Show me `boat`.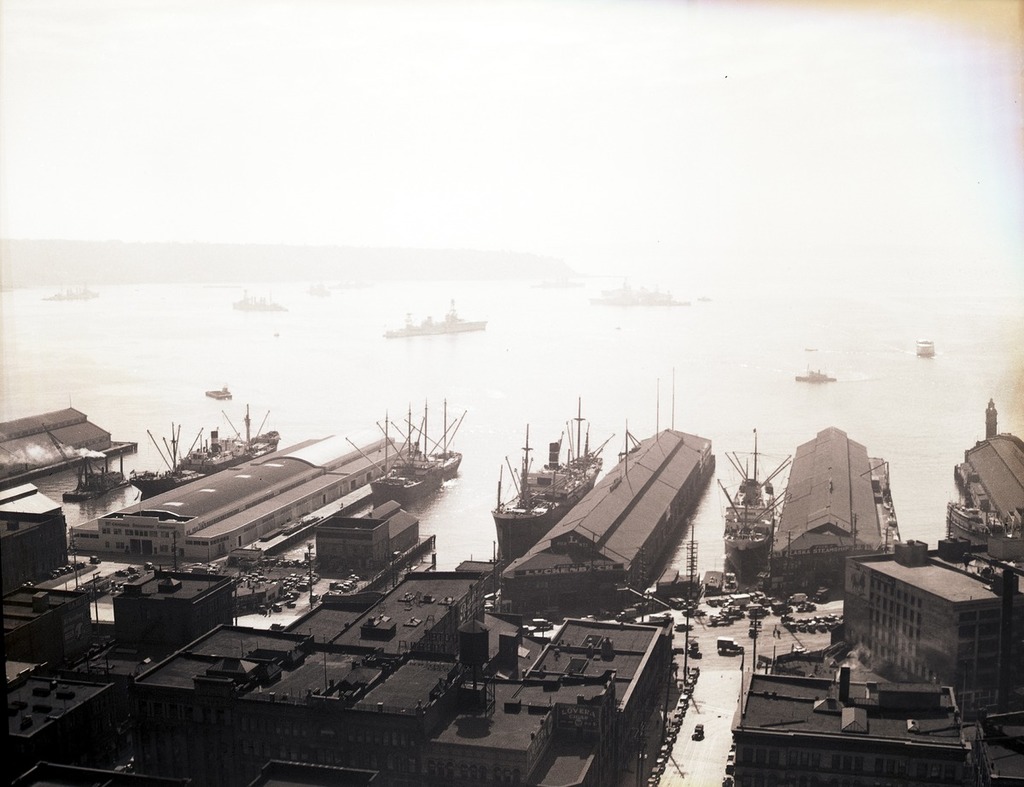
`boat` is here: 940:496:999:547.
